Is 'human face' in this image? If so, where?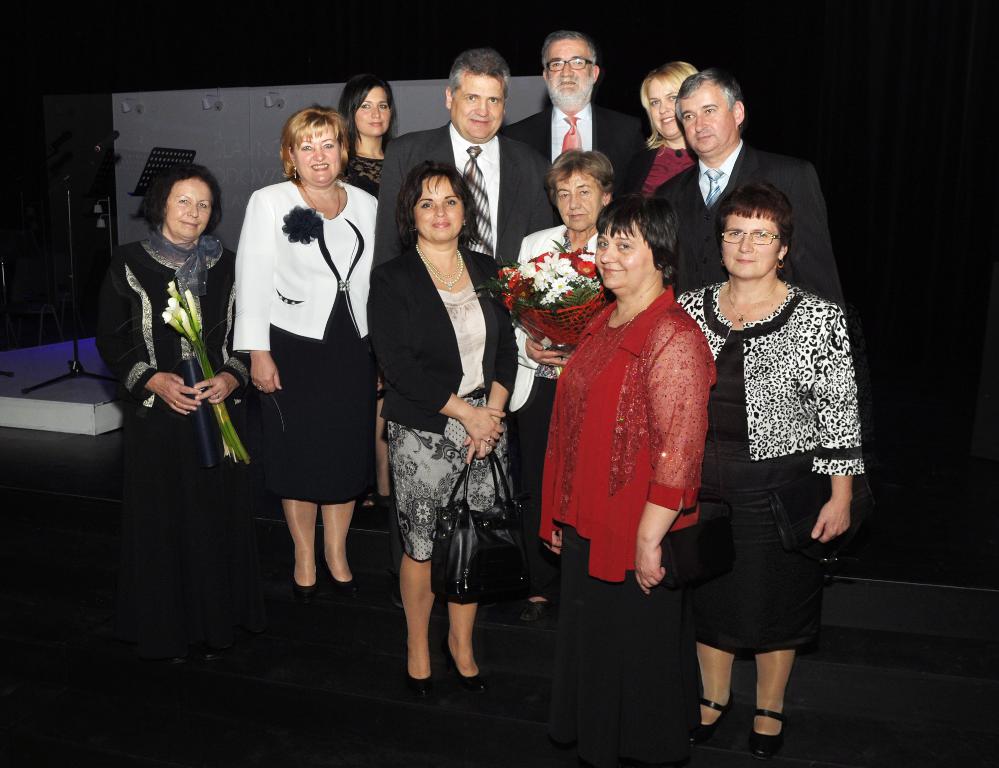
Yes, at 164 172 211 240.
